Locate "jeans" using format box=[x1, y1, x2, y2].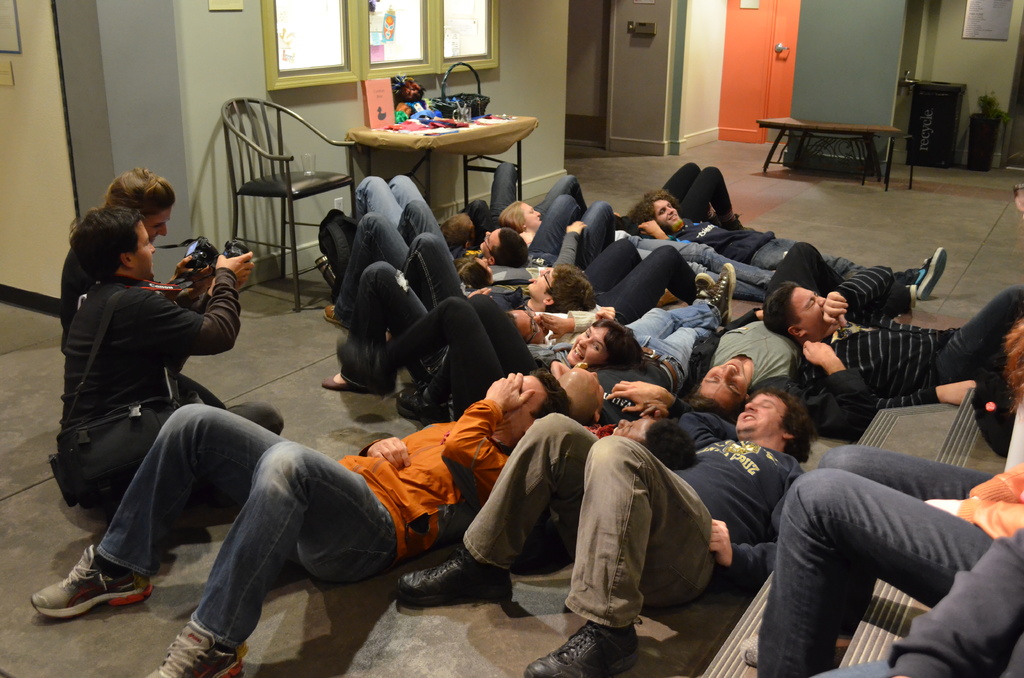
box=[97, 404, 400, 650].
